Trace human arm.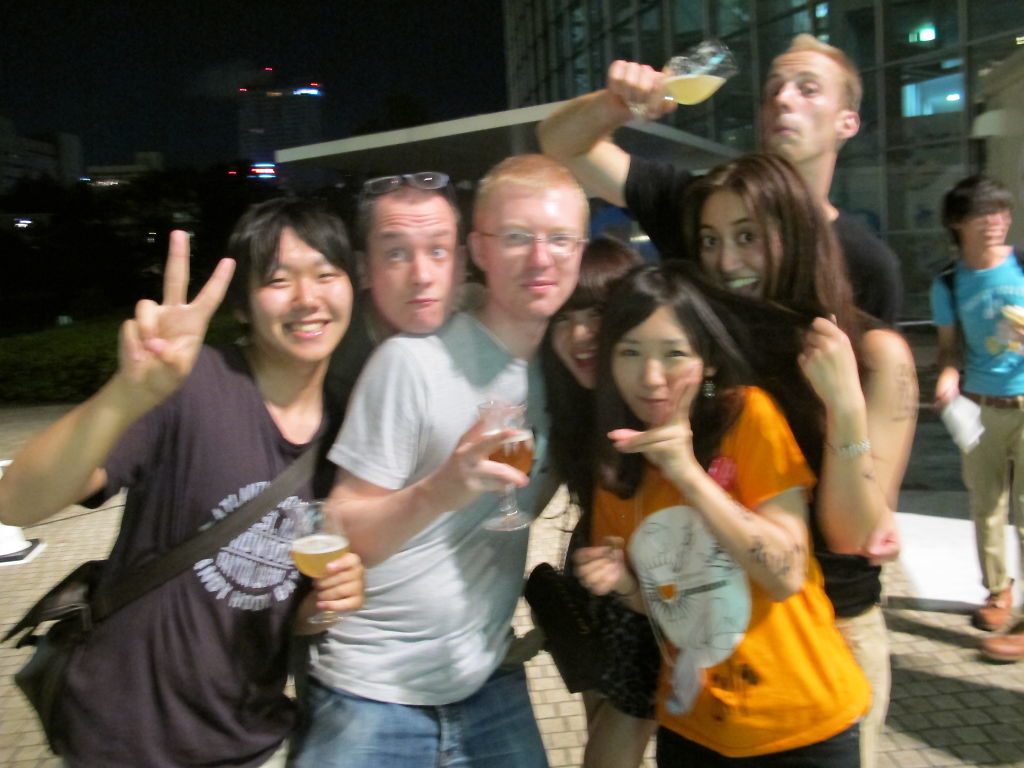
Traced to <bbox>800, 315, 916, 558</bbox>.
